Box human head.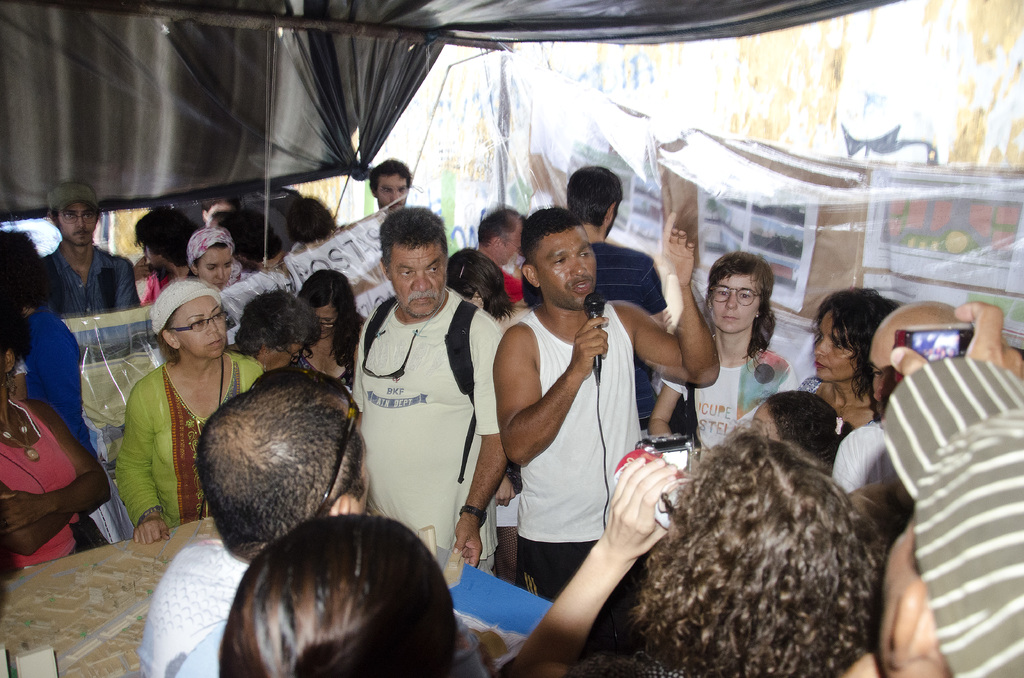
rect(440, 245, 502, 314).
